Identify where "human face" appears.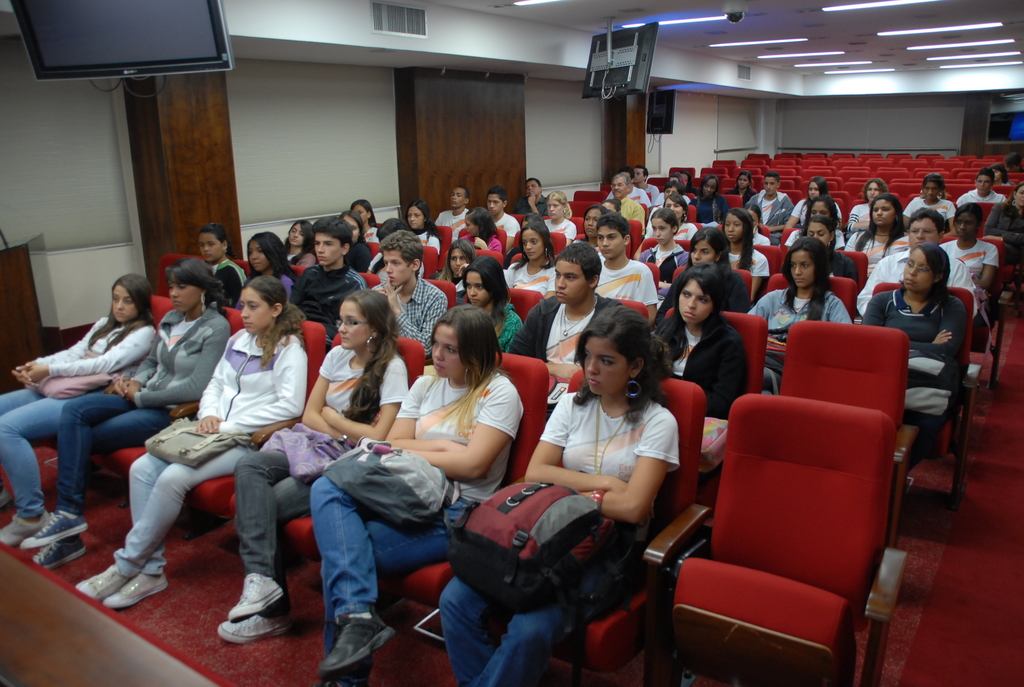
Appears at left=383, top=250, right=410, bottom=287.
